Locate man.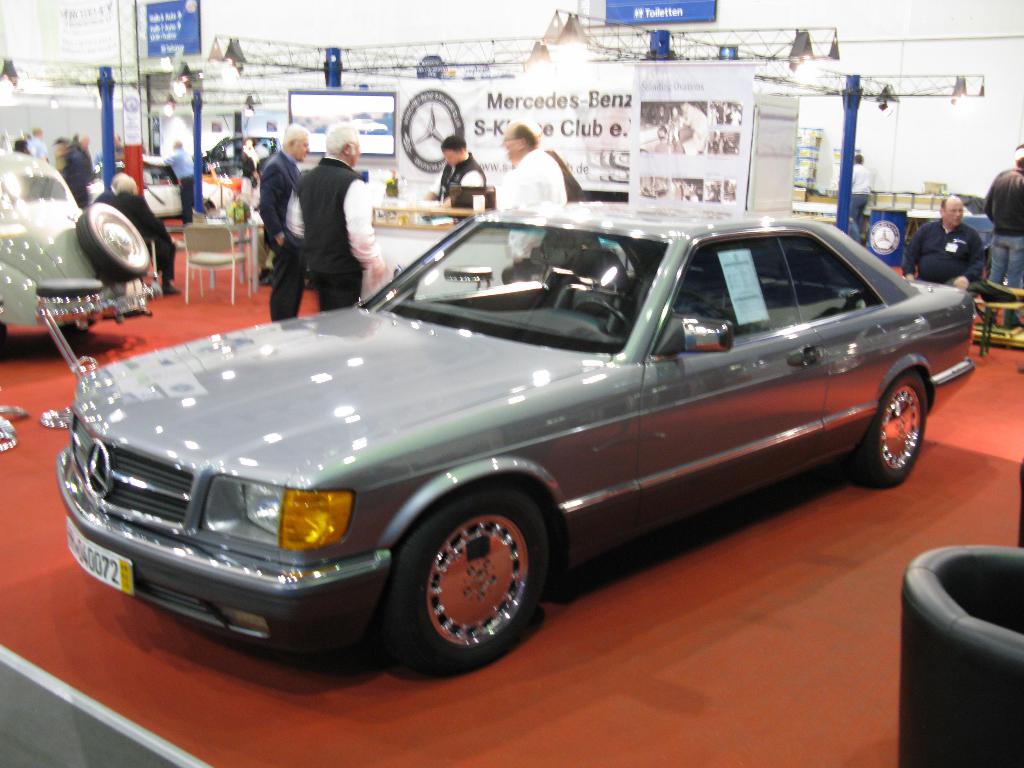
Bounding box: crop(500, 118, 562, 213).
